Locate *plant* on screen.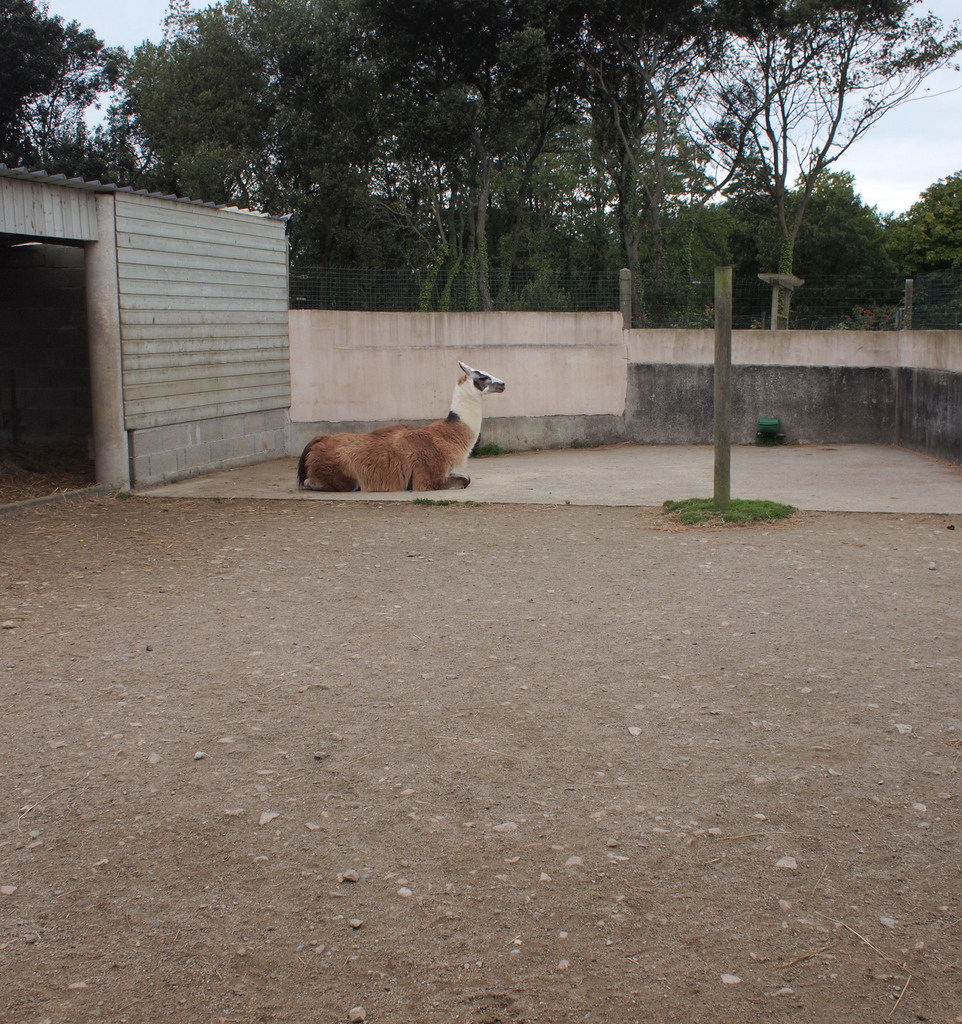
On screen at detection(0, 0, 589, 323).
